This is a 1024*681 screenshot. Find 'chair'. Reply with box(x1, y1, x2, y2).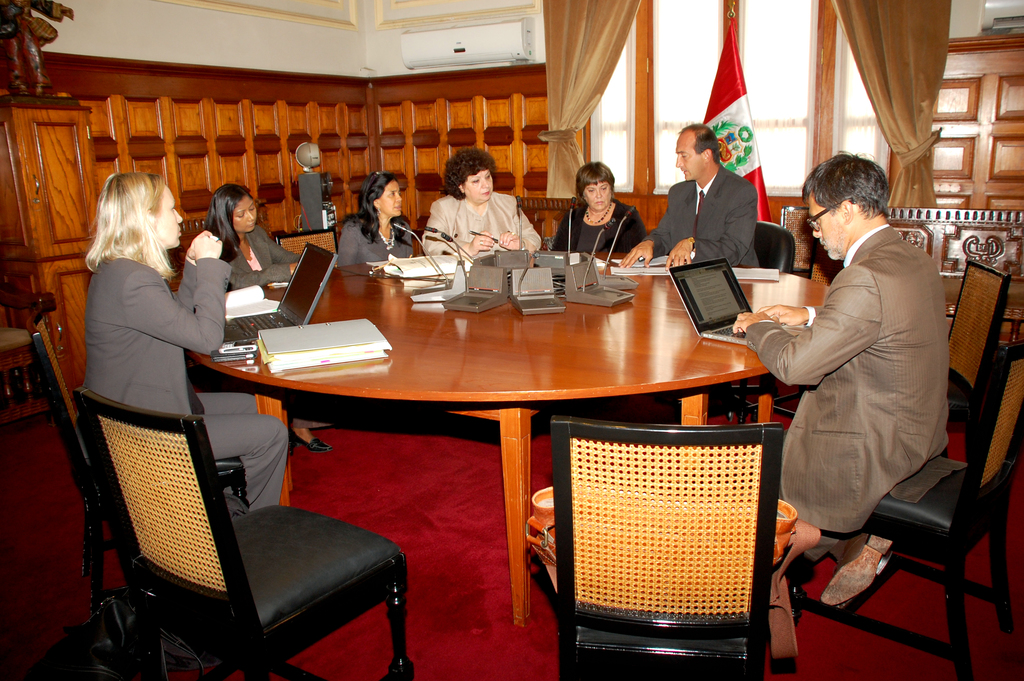
box(703, 223, 794, 428).
